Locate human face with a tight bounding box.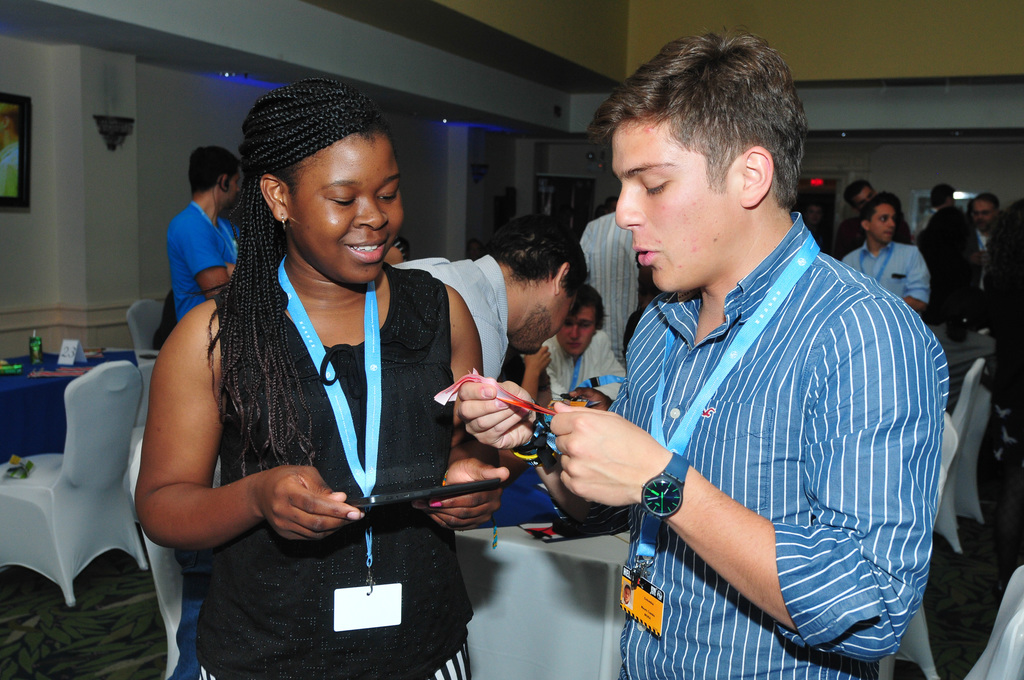
select_region(868, 205, 898, 247).
